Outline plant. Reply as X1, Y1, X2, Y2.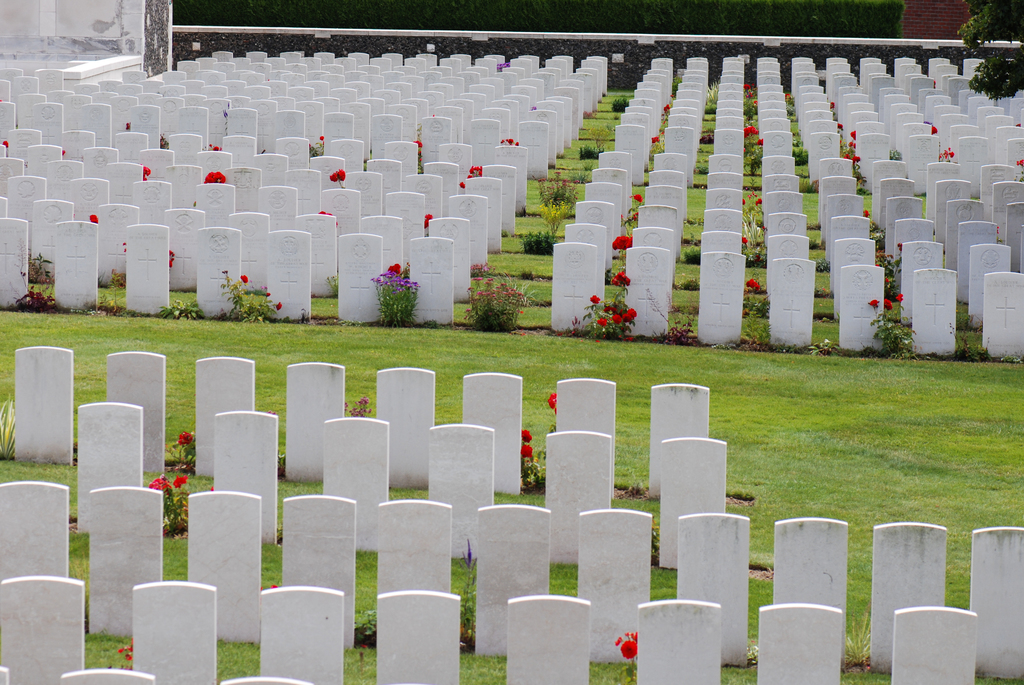
800, 340, 836, 358.
